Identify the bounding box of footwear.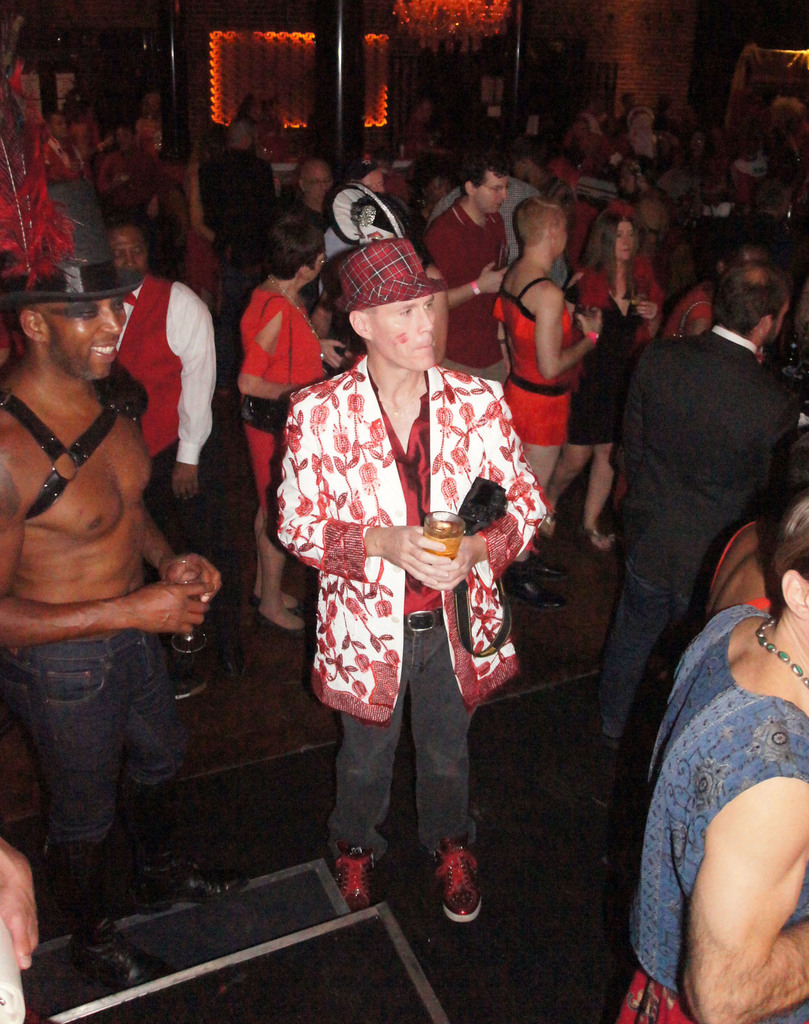
left=511, top=555, right=573, bottom=581.
